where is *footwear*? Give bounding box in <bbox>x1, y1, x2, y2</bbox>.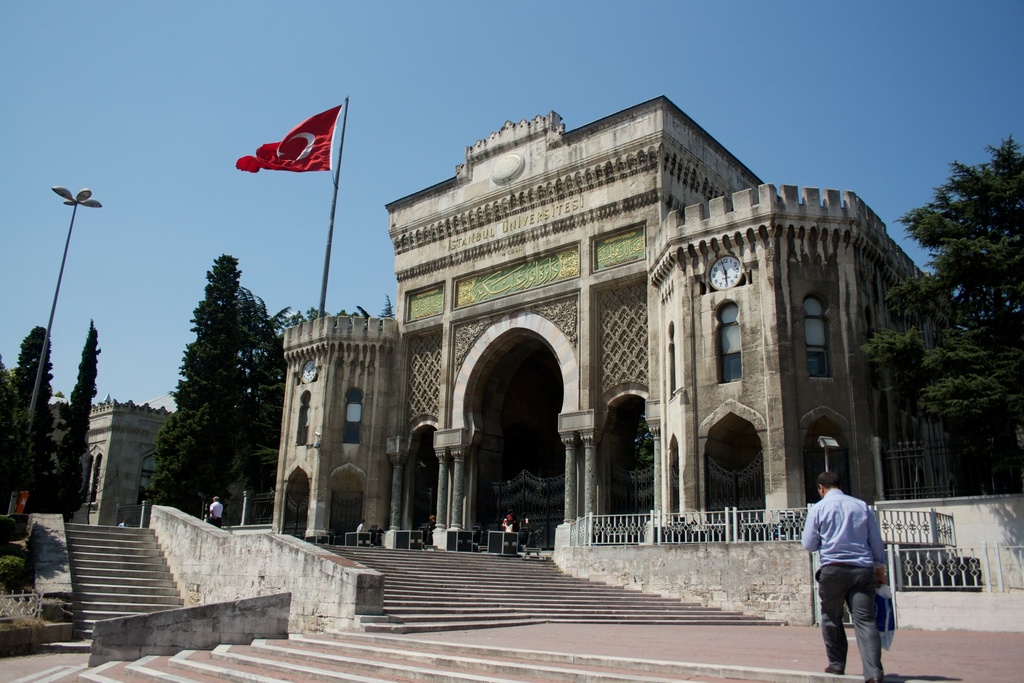
<bbox>866, 675, 876, 682</bbox>.
